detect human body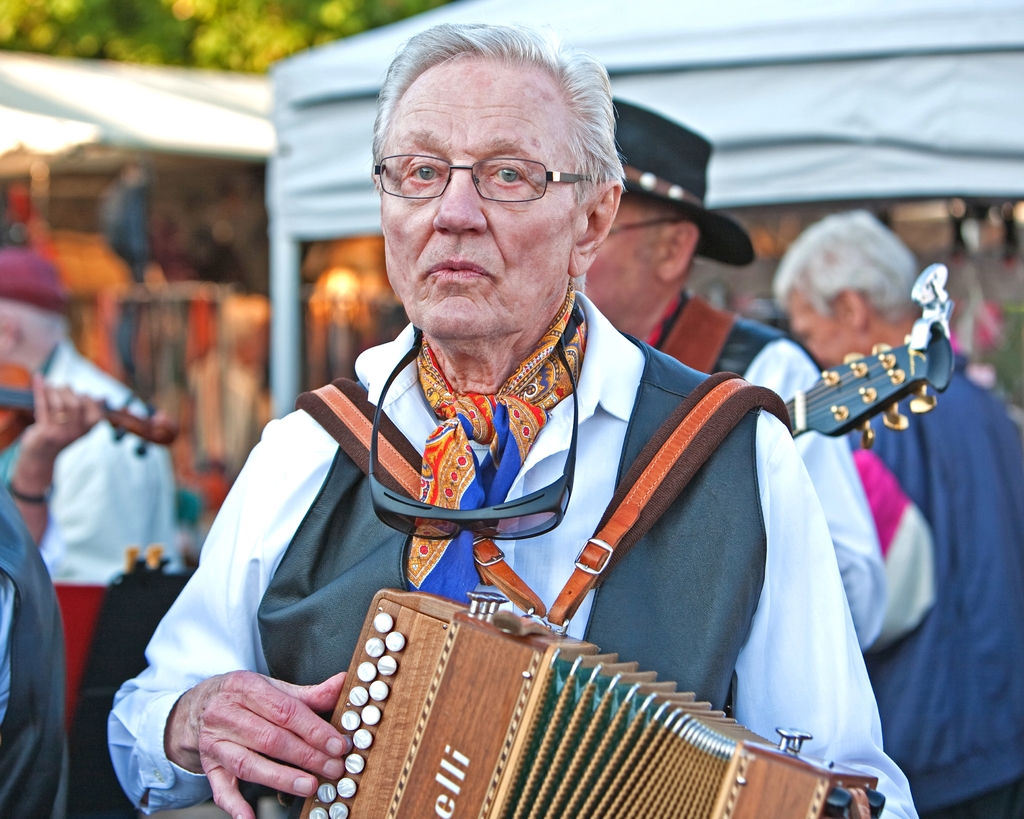
(0,483,70,818)
